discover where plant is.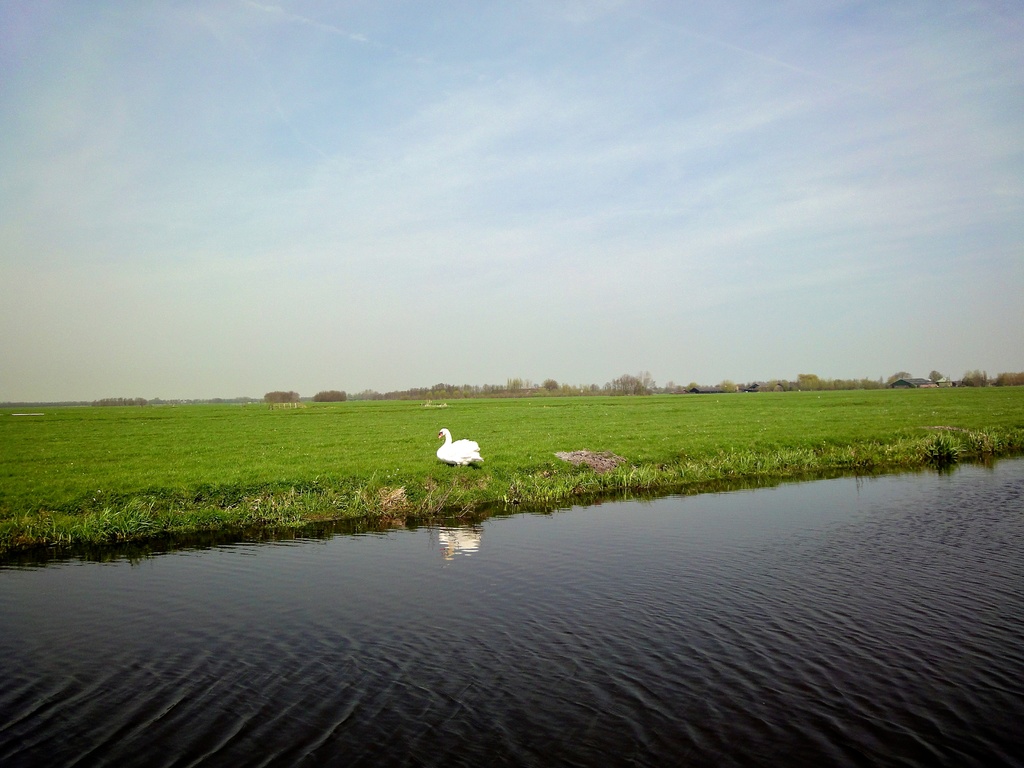
Discovered at x1=731 y1=443 x2=773 y2=479.
